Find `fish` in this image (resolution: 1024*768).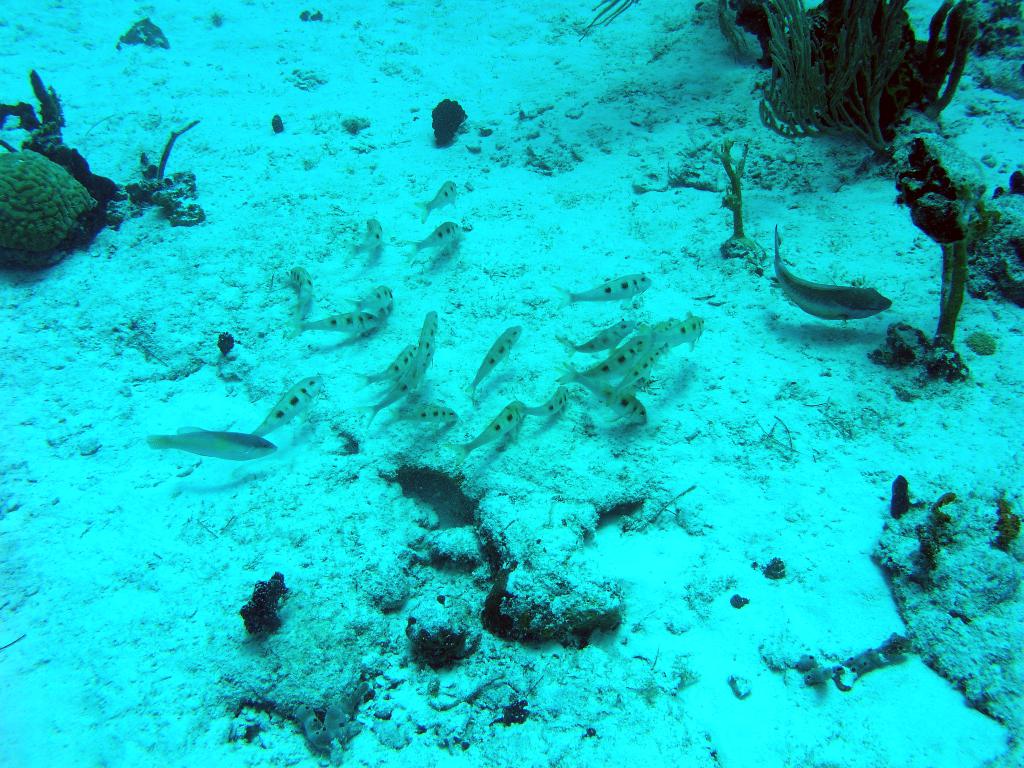
bbox(141, 407, 273, 493).
